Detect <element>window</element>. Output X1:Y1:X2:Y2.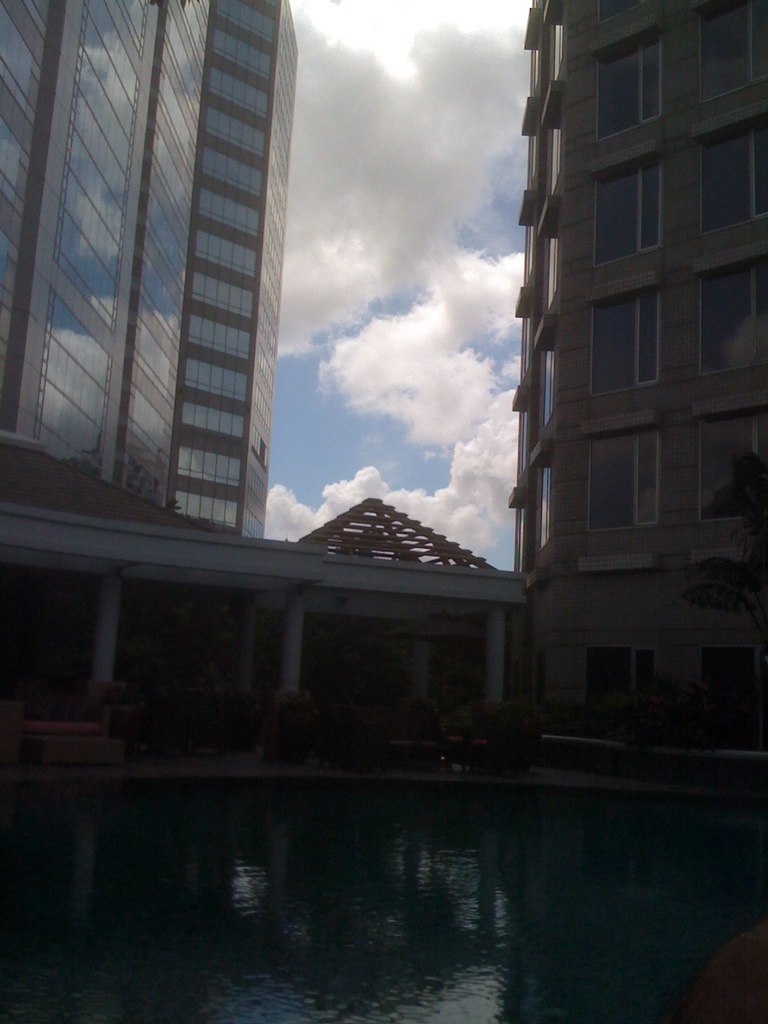
584:128:660:266.
